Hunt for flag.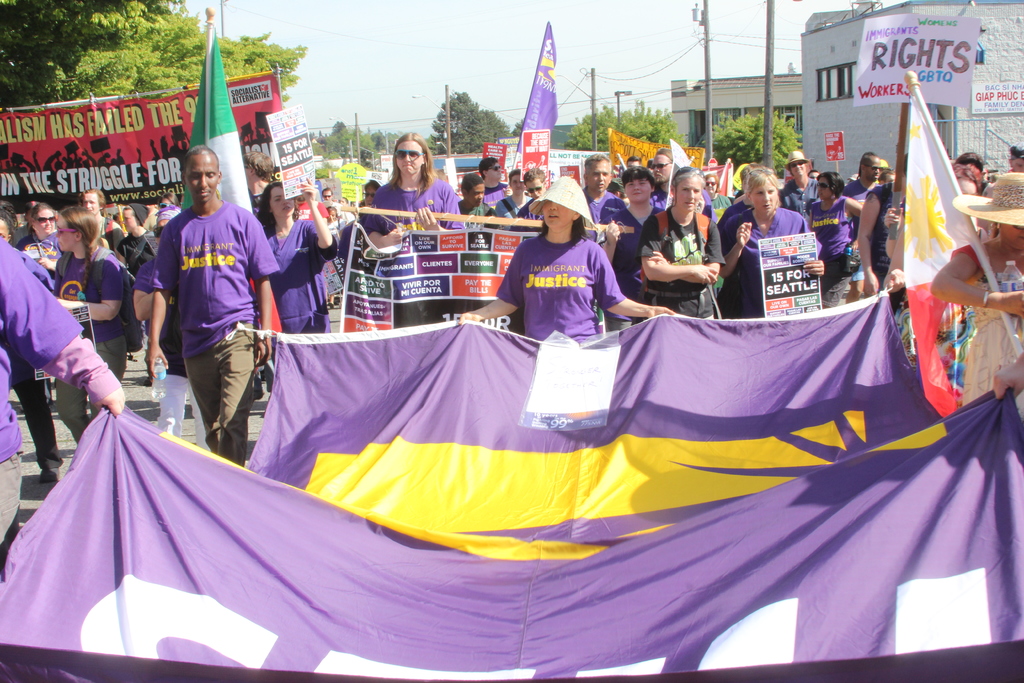
Hunted down at [left=904, top=71, right=1023, bottom=416].
